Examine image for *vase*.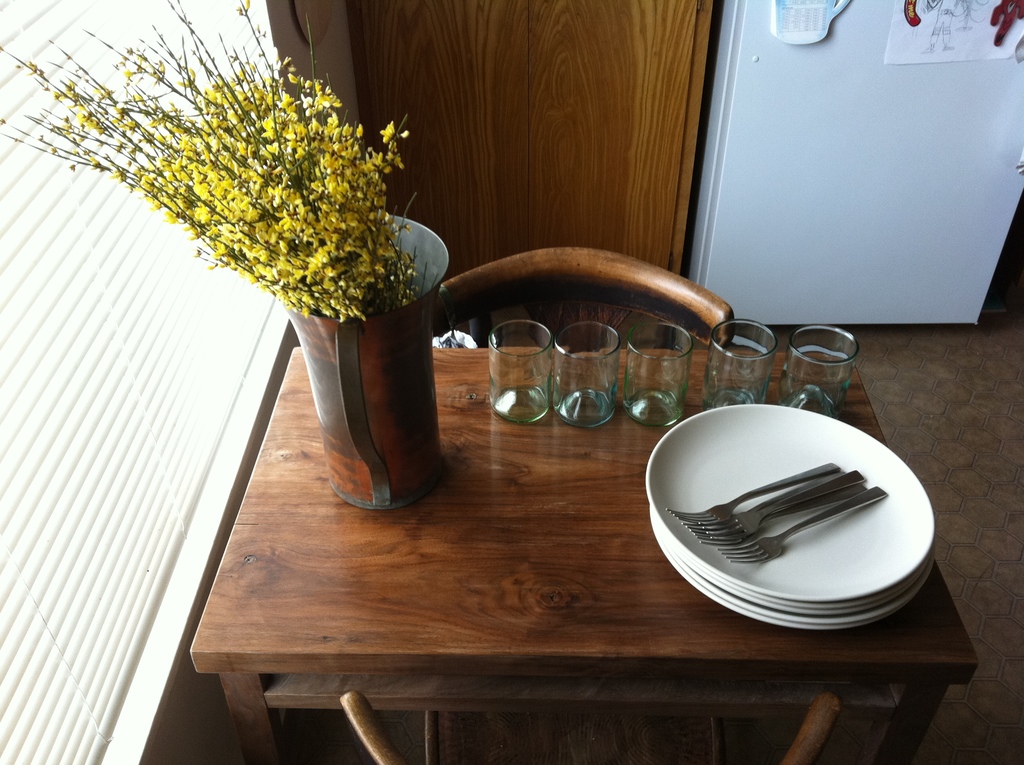
Examination result: [left=282, top=216, right=449, bottom=514].
